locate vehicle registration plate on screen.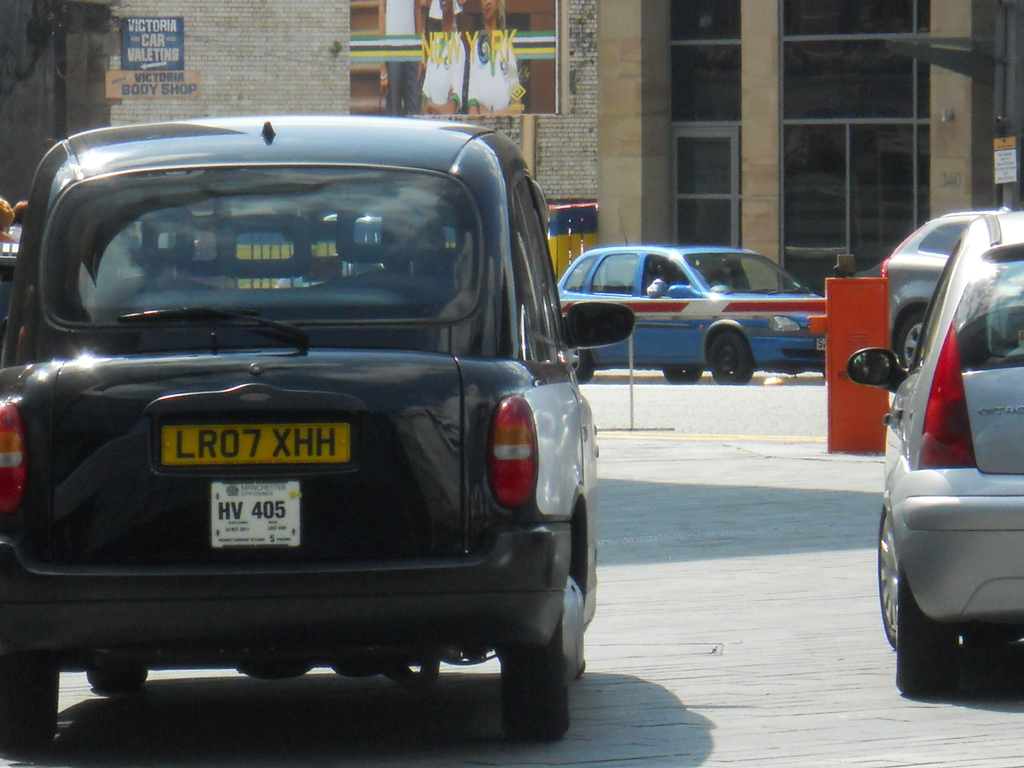
On screen at detection(209, 481, 300, 550).
